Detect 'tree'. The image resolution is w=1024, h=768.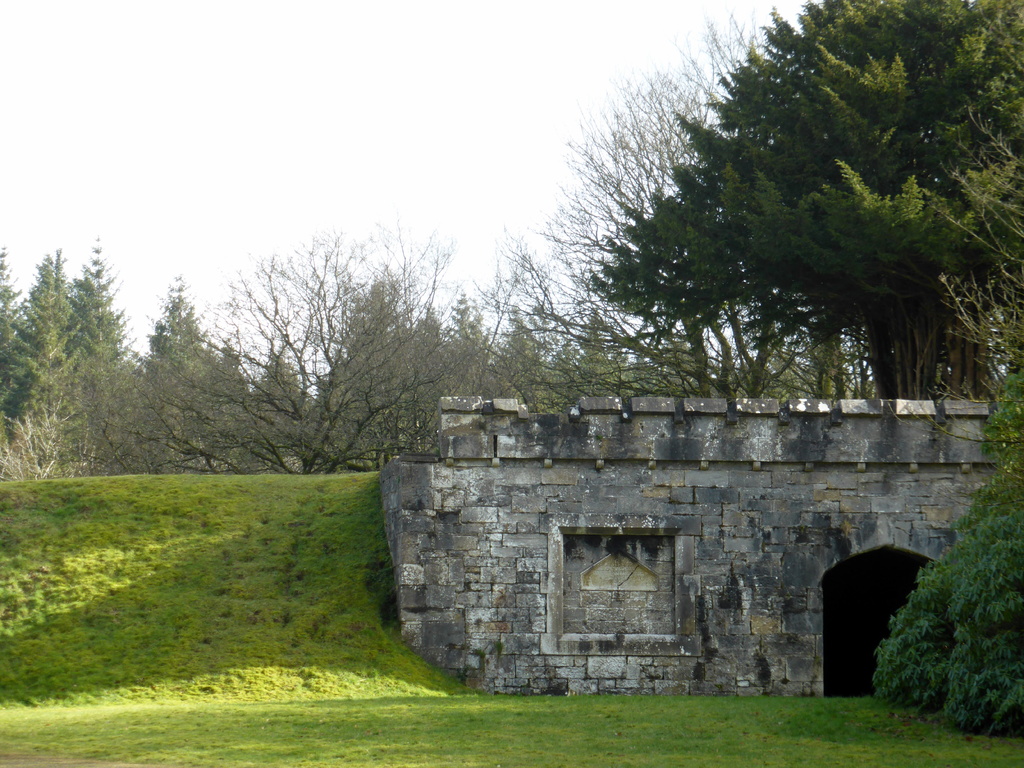
529/78/639/225.
